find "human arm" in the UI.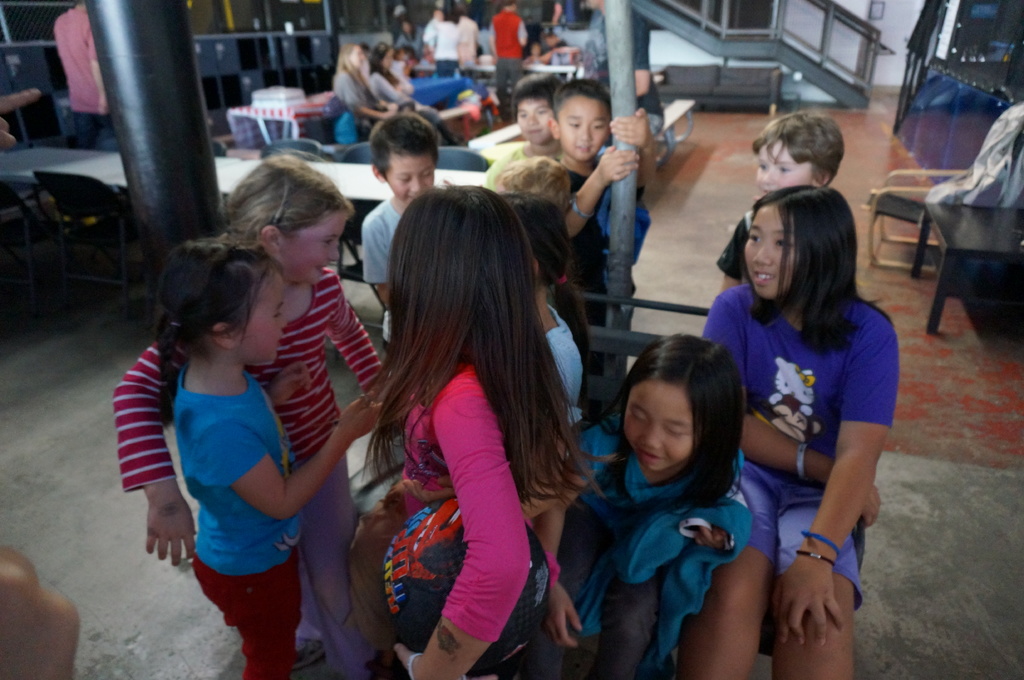
UI element at x1=517 y1=19 x2=529 y2=52.
